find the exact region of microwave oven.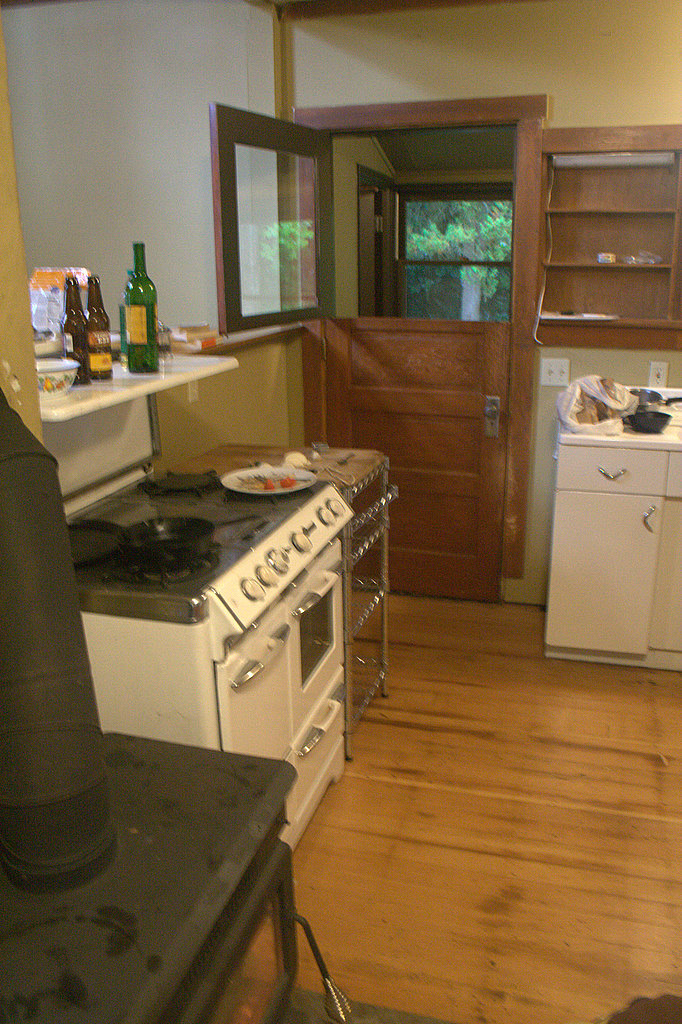
Exact region: 208, 577, 350, 771.
